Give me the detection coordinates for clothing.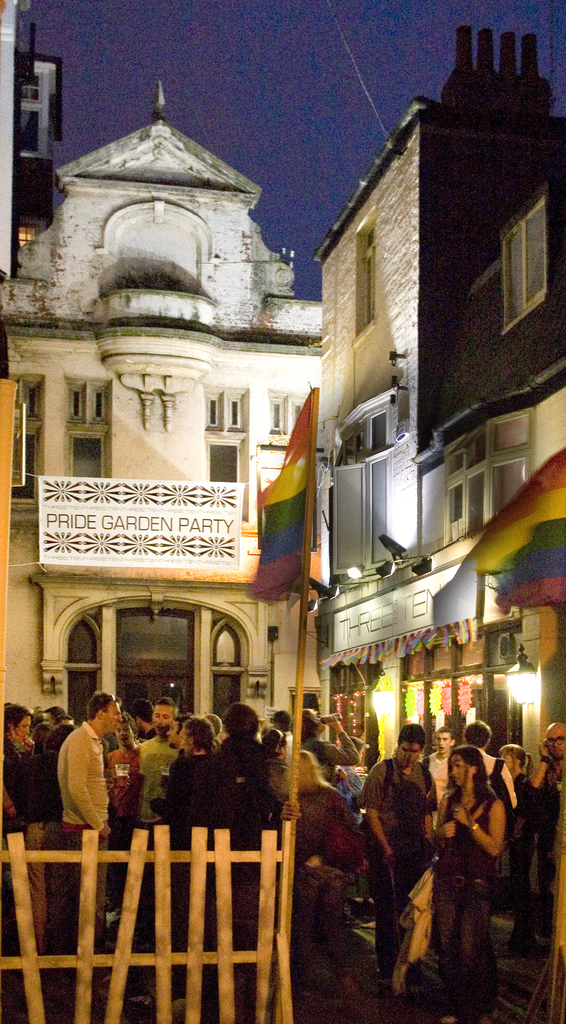
bbox=[40, 725, 104, 951].
